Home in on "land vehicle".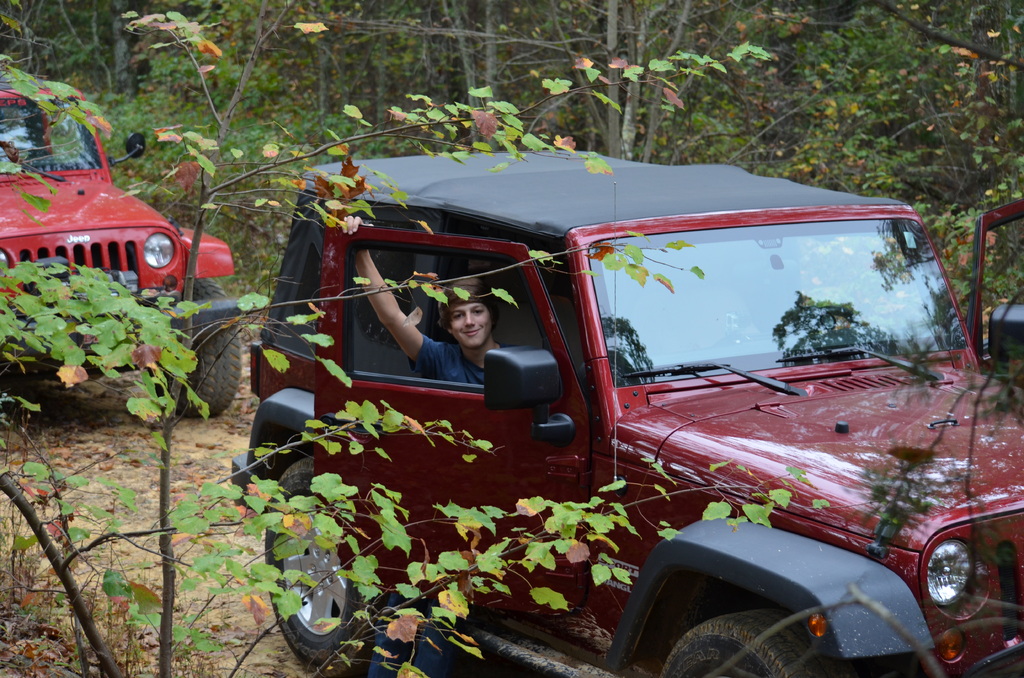
Homed in at 0,76,241,410.
